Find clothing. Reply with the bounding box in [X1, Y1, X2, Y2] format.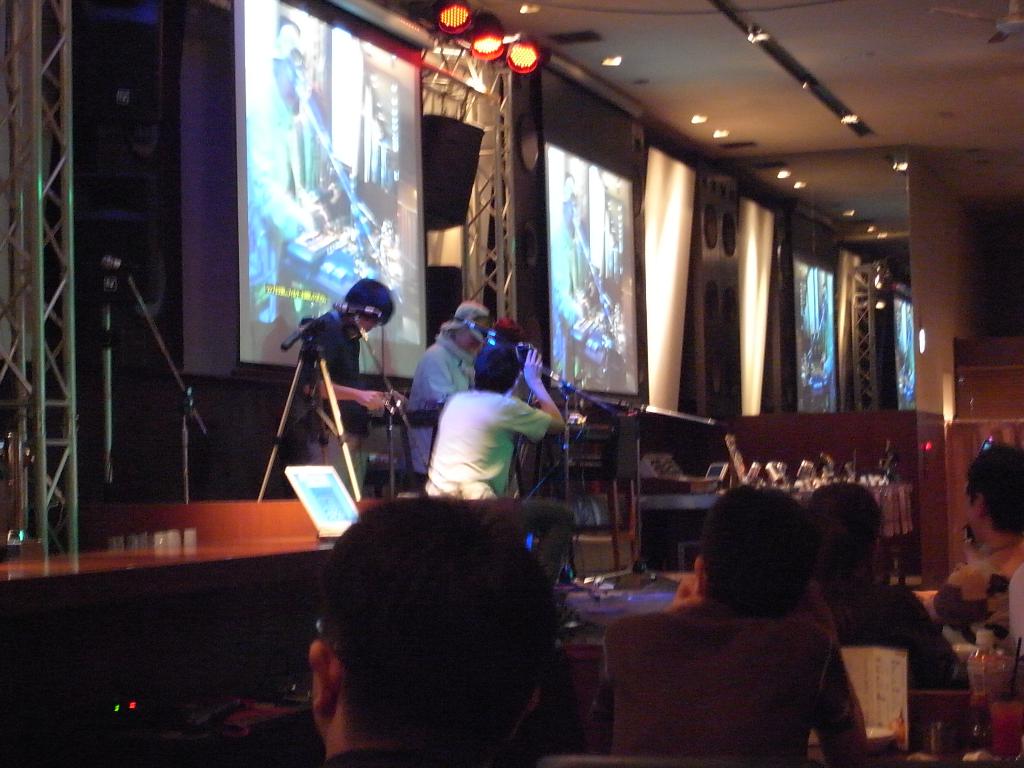
[590, 596, 858, 767].
